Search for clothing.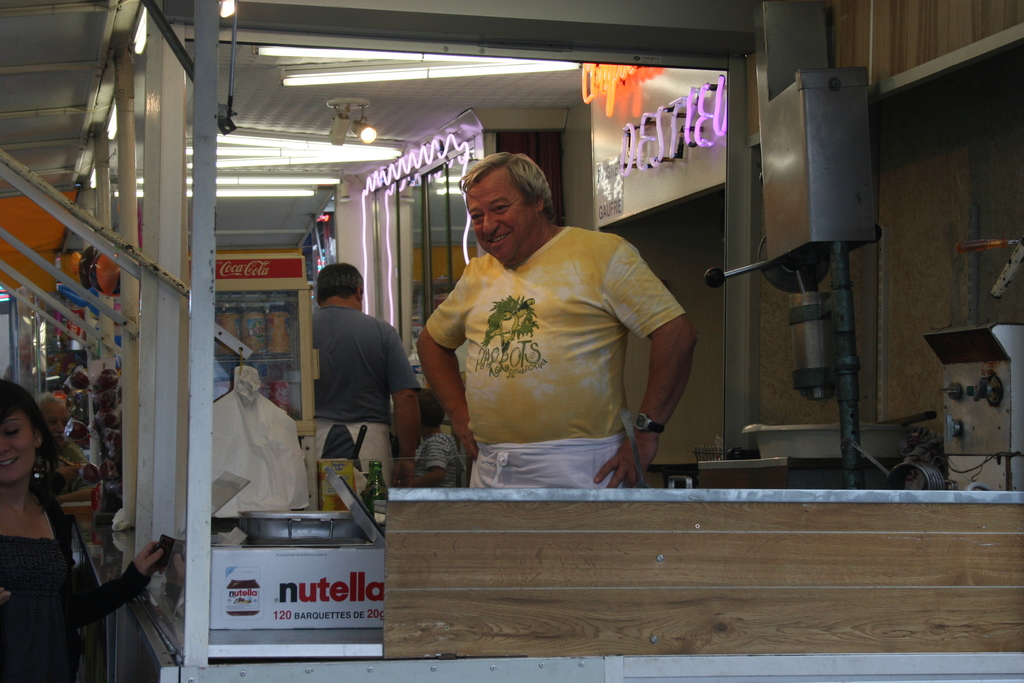
Found at left=309, top=304, right=420, bottom=473.
